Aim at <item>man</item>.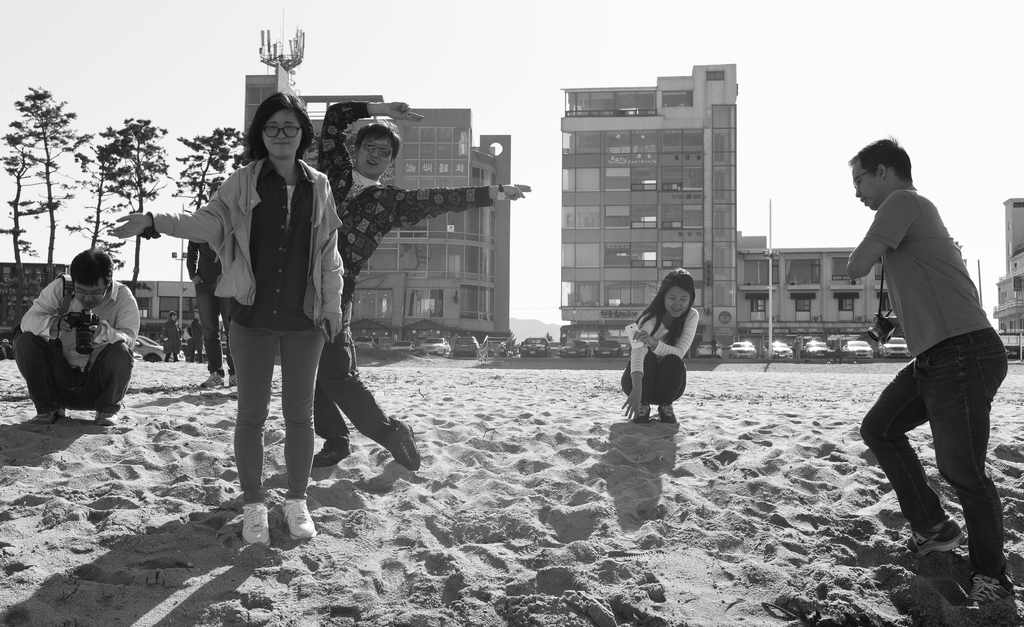
Aimed at l=314, t=96, r=530, b=474.
